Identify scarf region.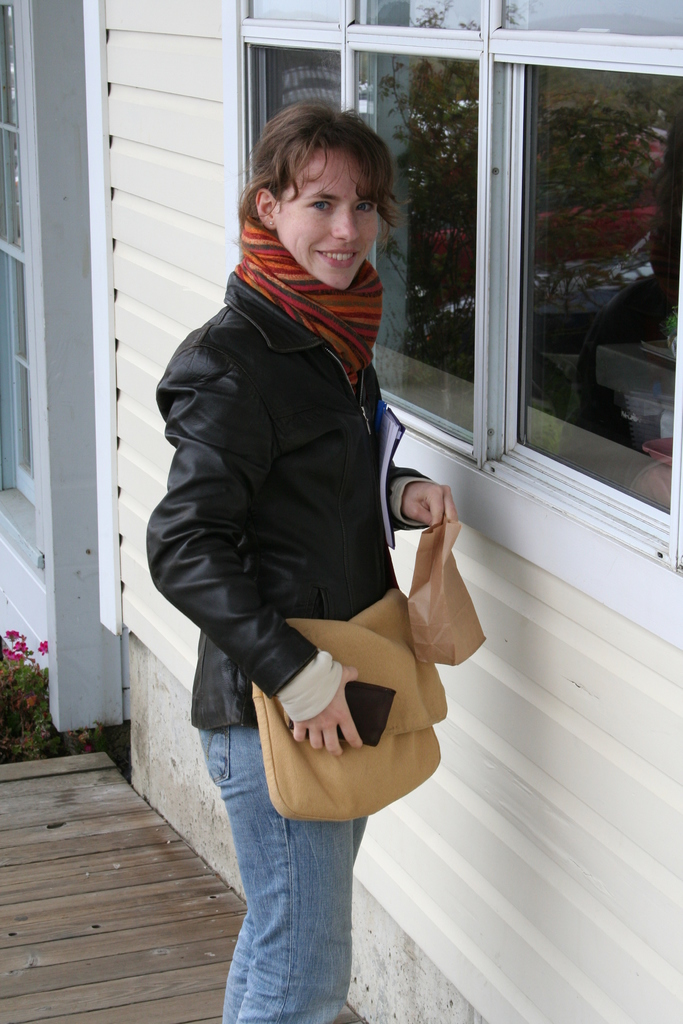
Region: select_region(214, 211, 417, 367).
